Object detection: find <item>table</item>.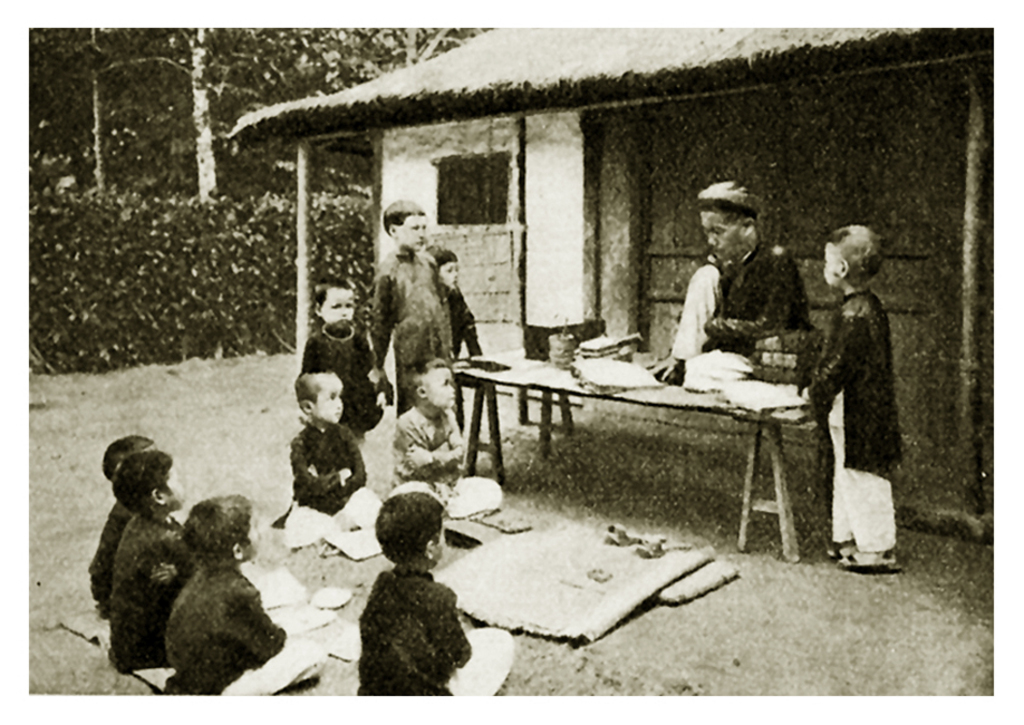
locate(446, 346, 814, 560).
